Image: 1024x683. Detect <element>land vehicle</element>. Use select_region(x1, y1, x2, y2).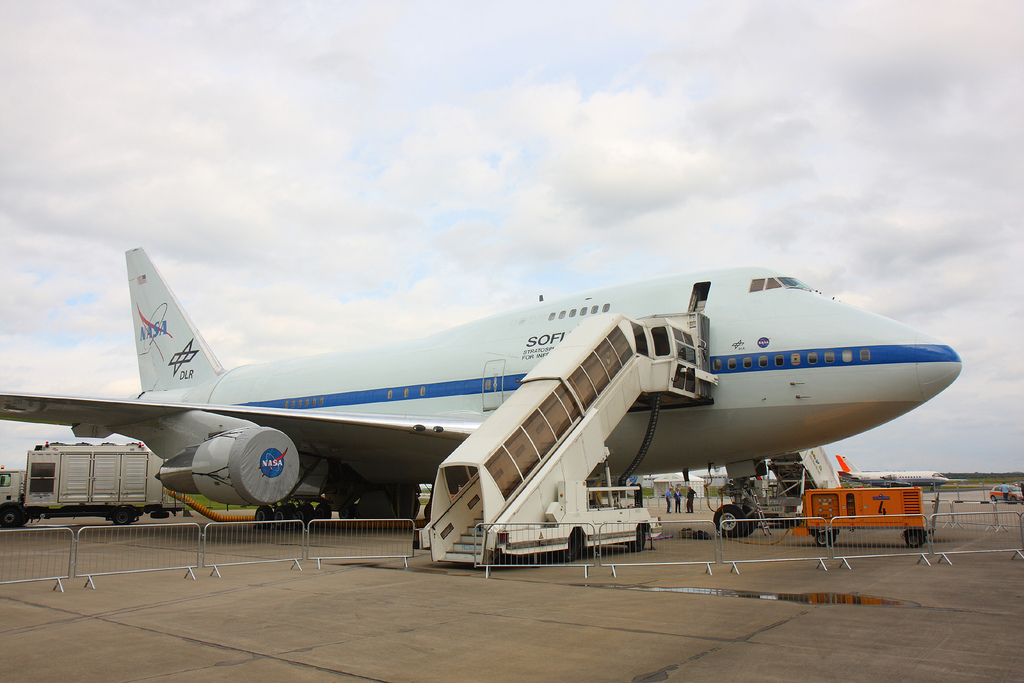
select_region(0, 443, 166, 524).
